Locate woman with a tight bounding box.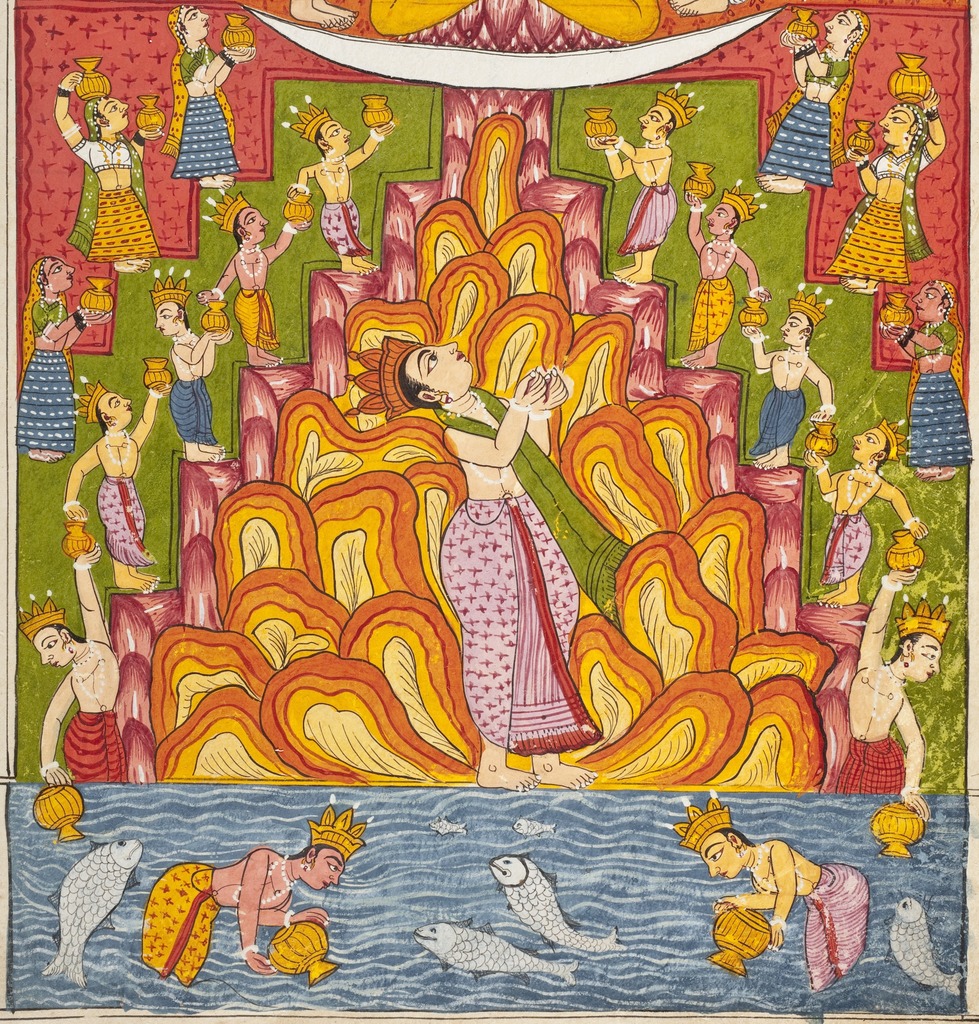
(38, 67, 161, 268).
